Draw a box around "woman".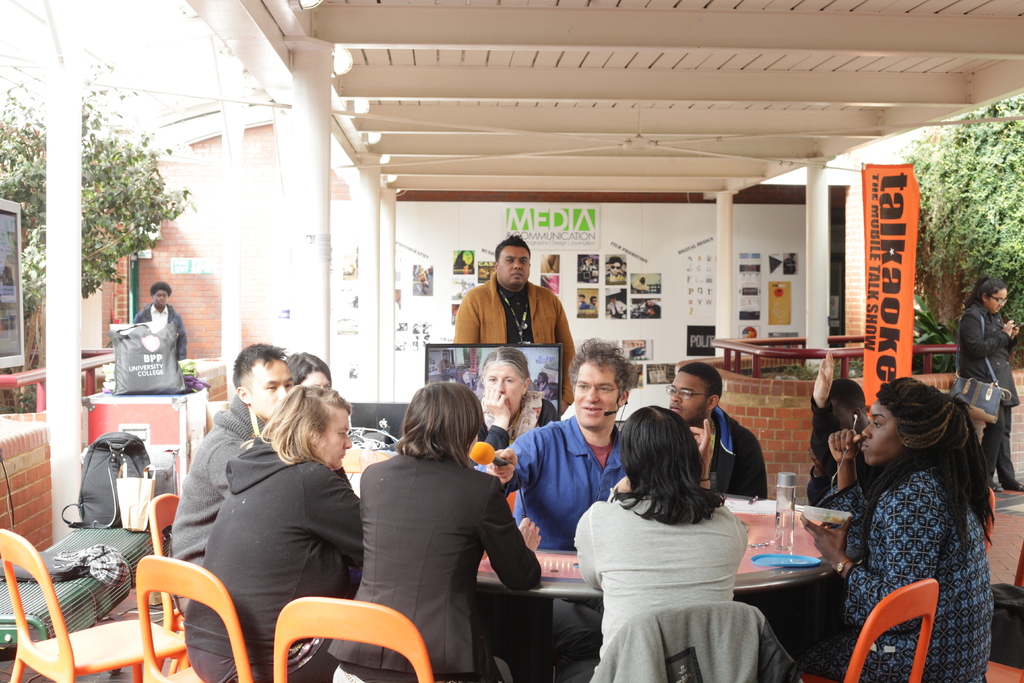
<box>955,273,1023,496</box>.
